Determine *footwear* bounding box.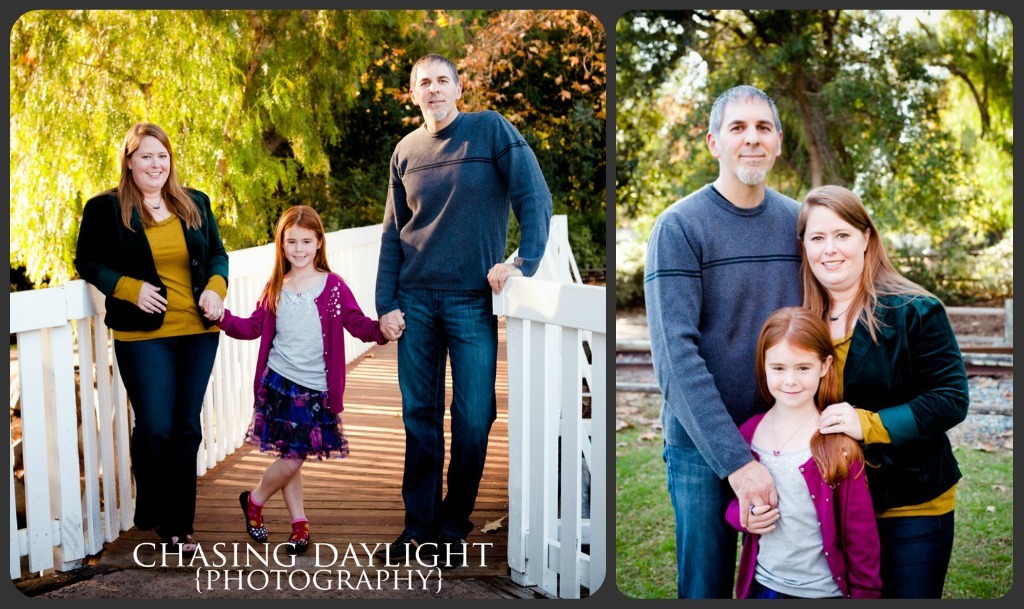
Determined: pyautogui.locateOnScreen(239, 490, 268, 542).
